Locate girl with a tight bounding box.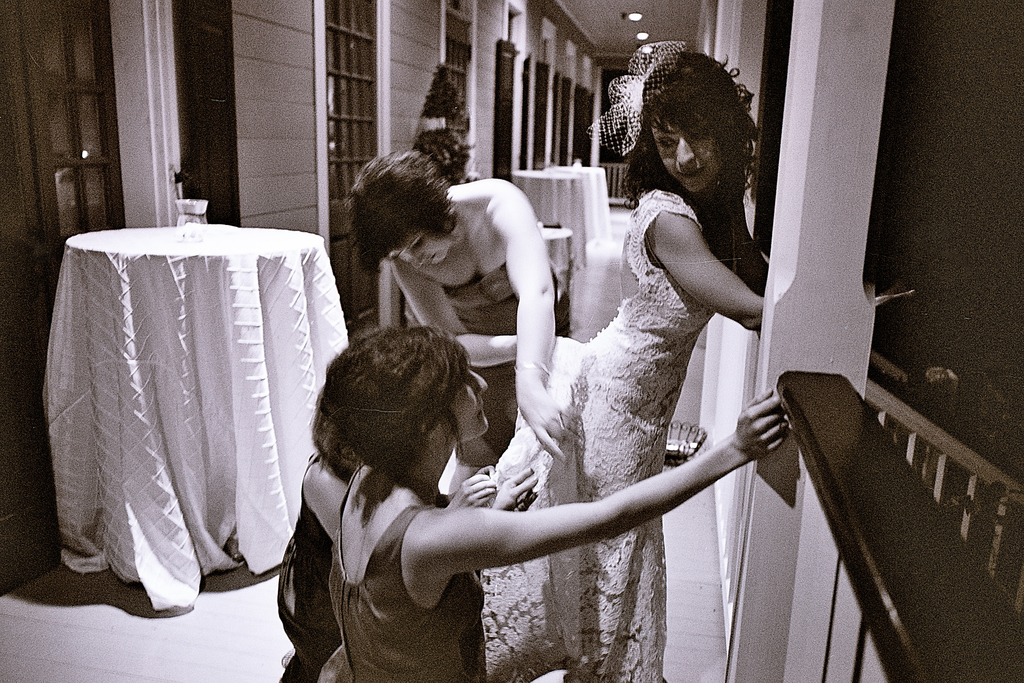
pyautogui.locateOnScreen(276, 352, 358, 682).
